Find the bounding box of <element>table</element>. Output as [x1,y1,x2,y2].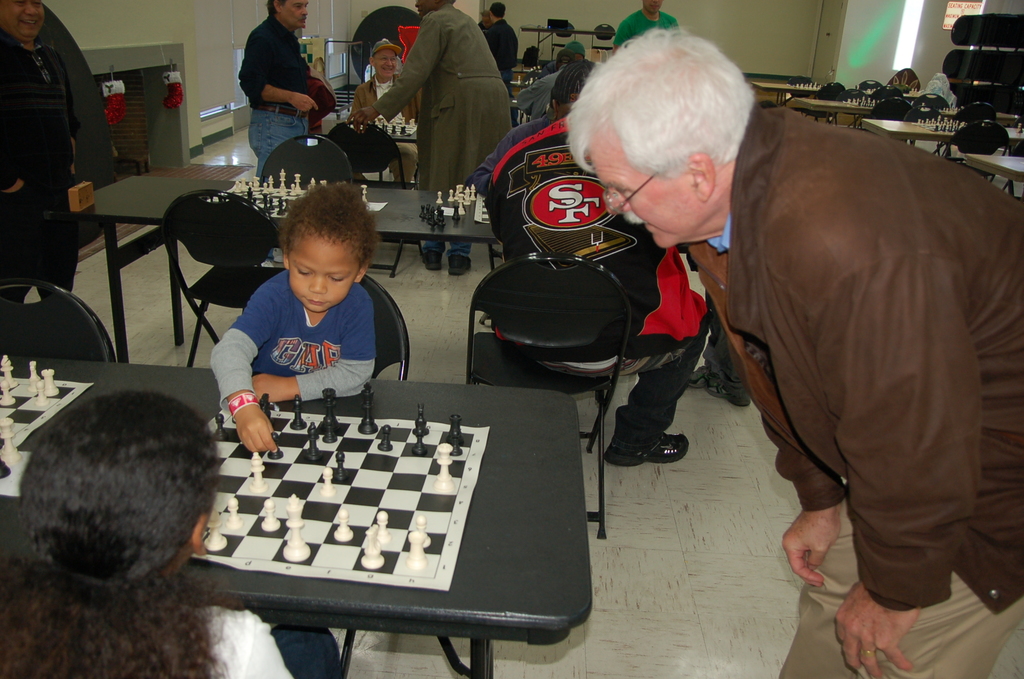
[0,344,620,678].
